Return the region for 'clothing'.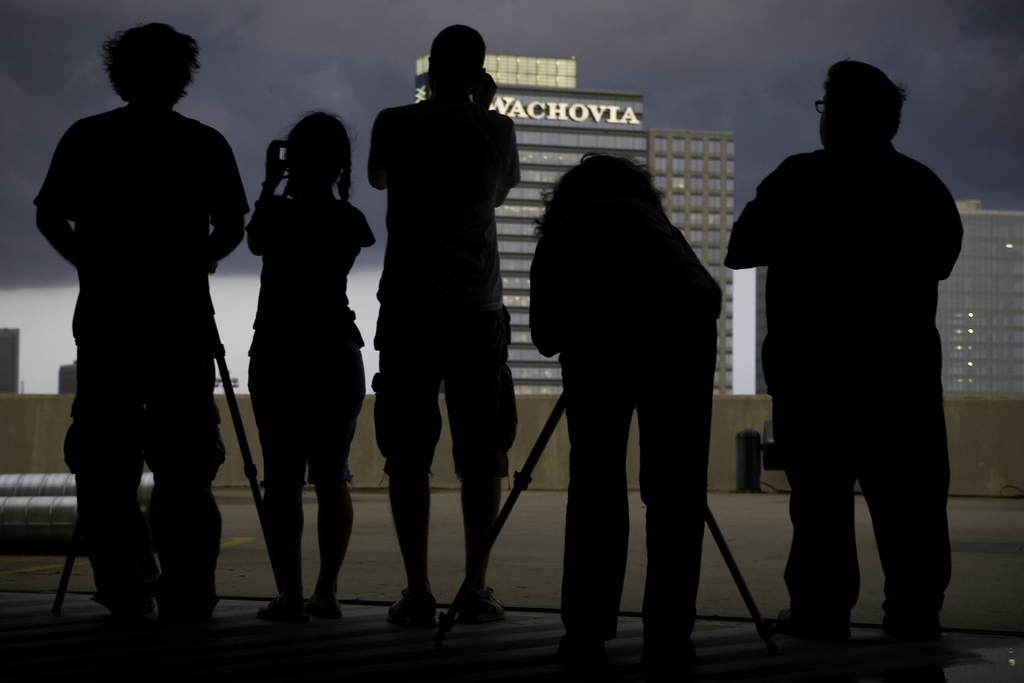
227, 194, 382, 545.
